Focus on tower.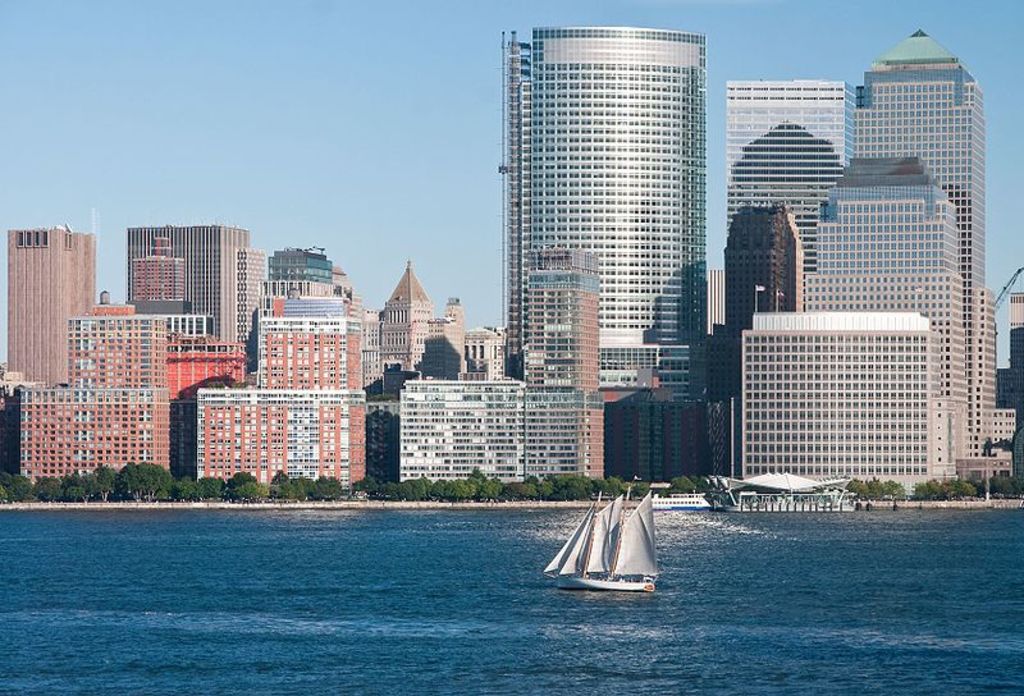
Focused at 838:26:997:448.
